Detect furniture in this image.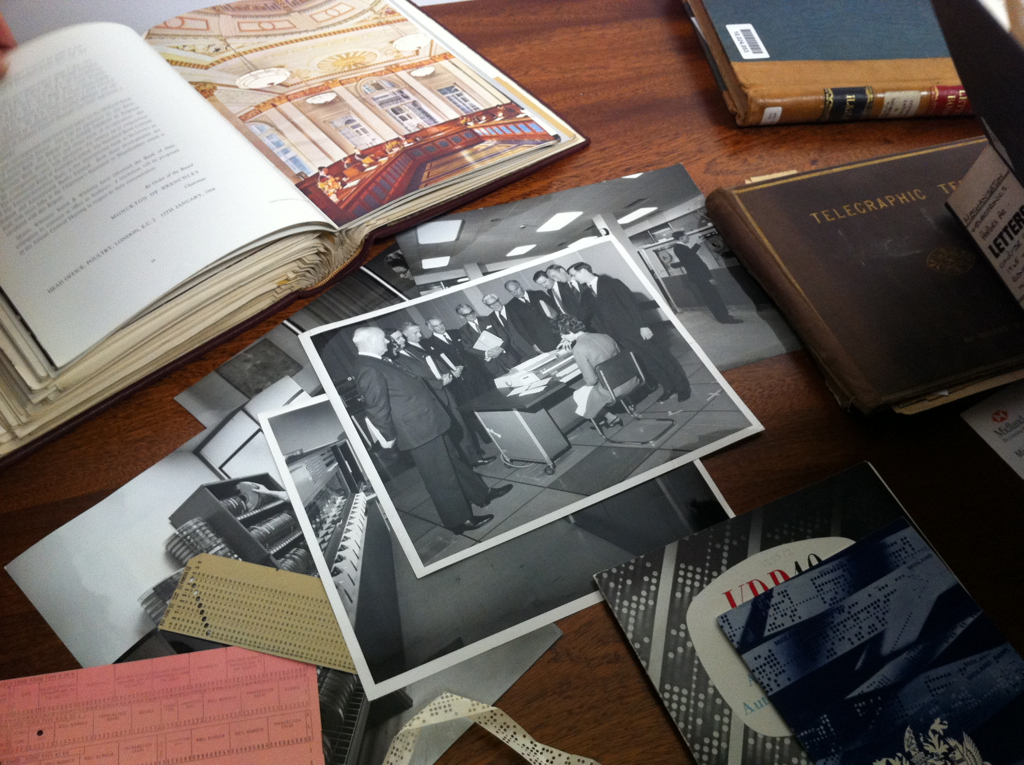
Detection: (170,468,314,581).
